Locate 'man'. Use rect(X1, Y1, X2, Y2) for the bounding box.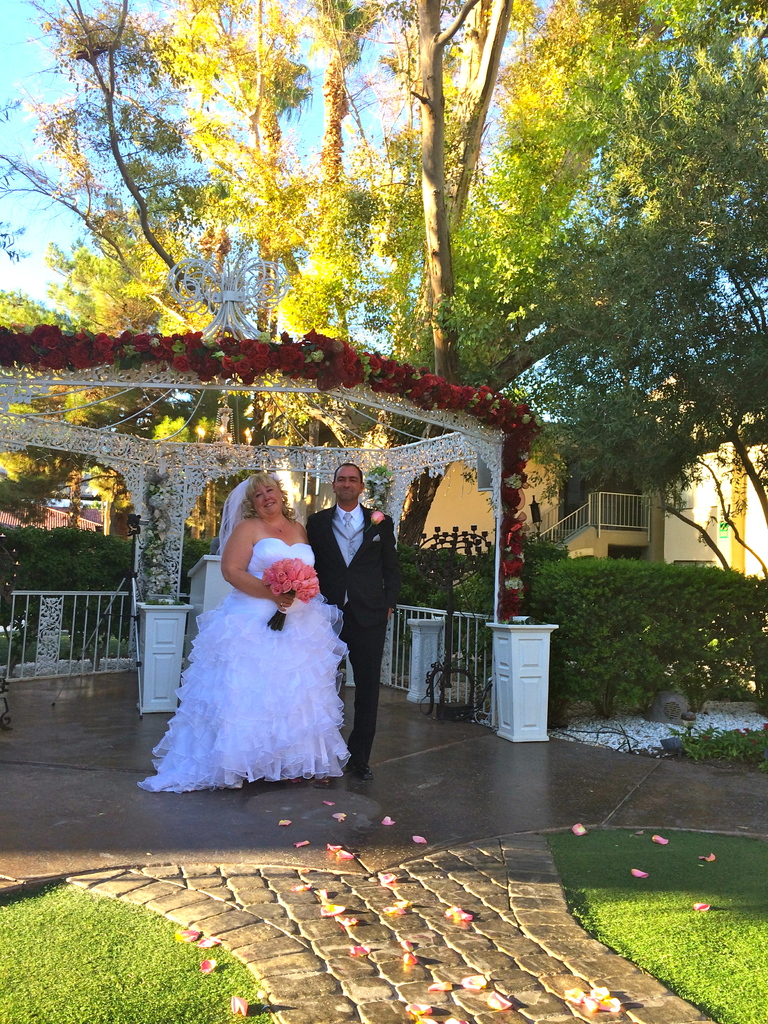
rect(294, 467, 391, 737).
